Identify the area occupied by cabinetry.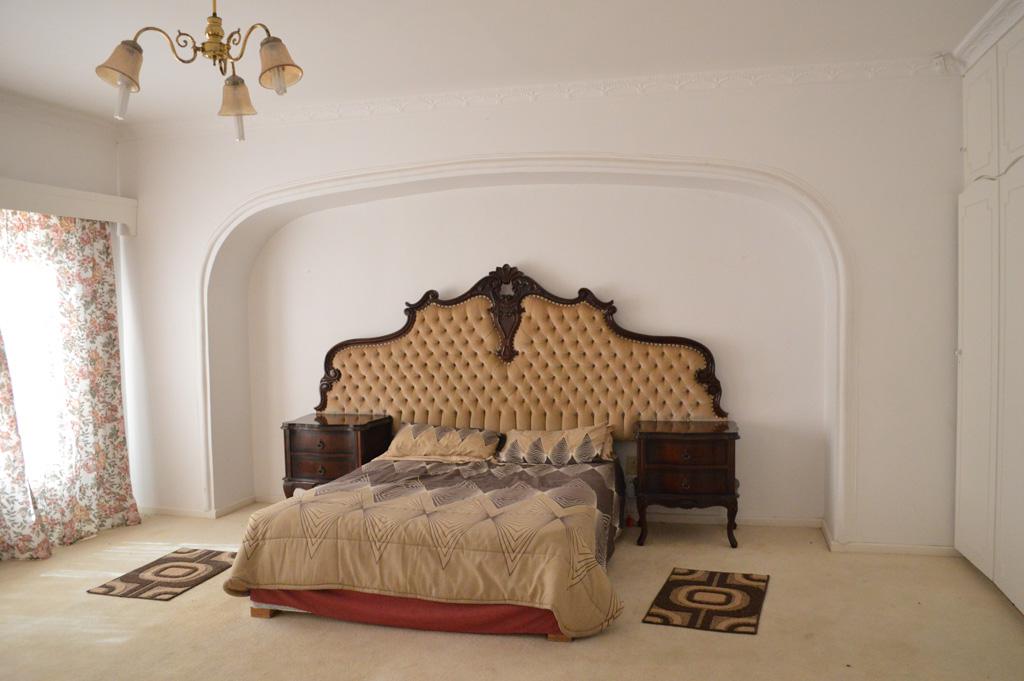
Area: [283, 412, 397, 495].
